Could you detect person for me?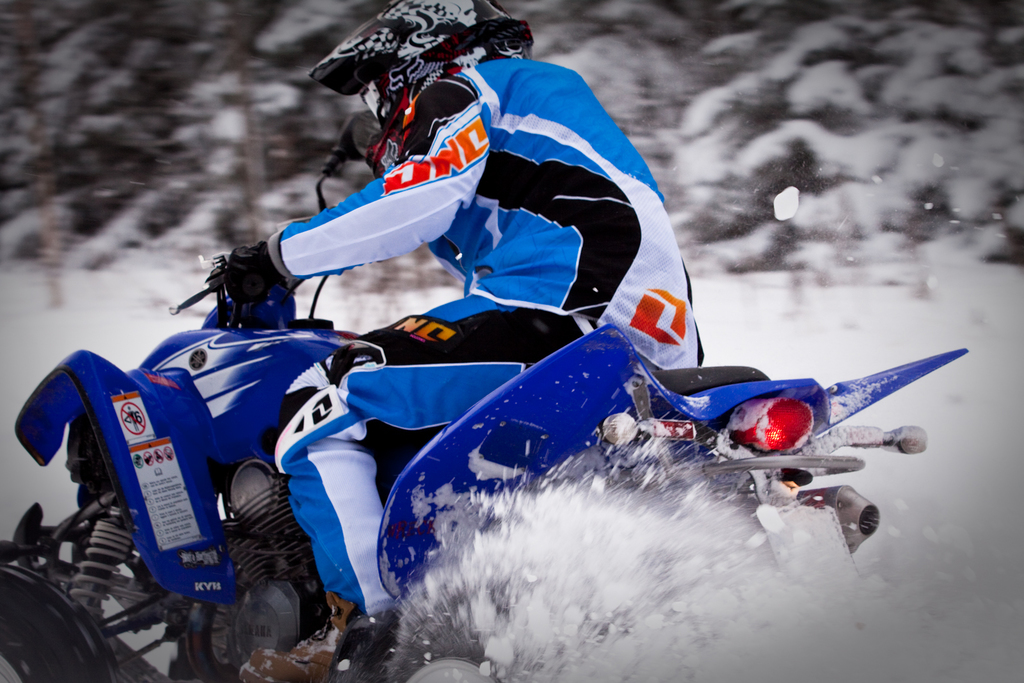
Detection result: {"left": 207, "top": 0, "right": 705, "bottom": 682}.
